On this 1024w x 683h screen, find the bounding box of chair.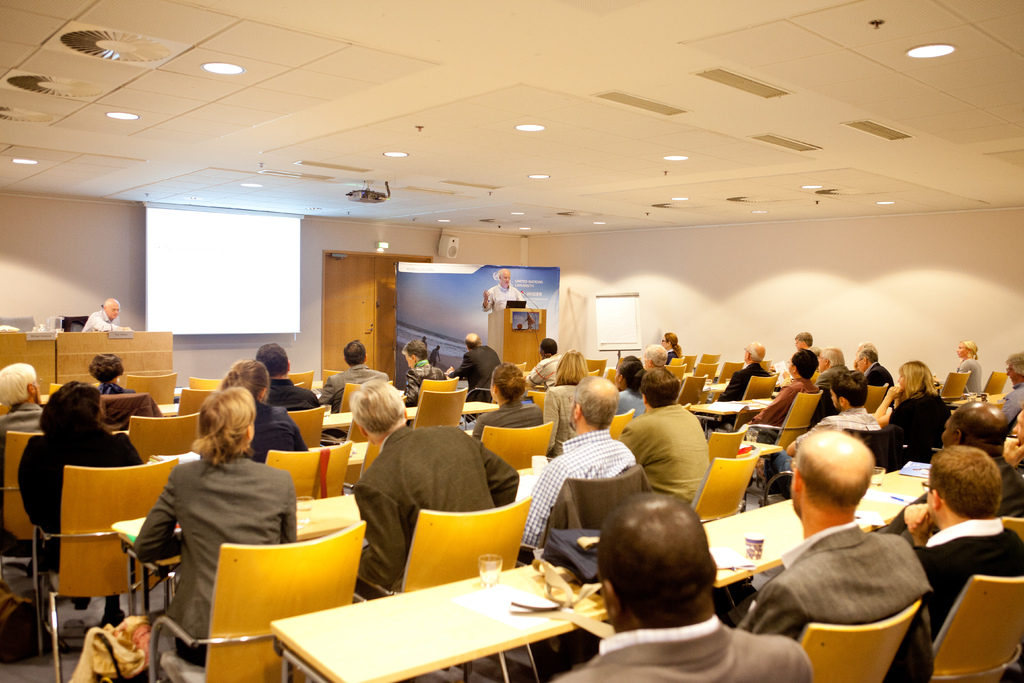
Bounding box: rect(696, 443, 755, 518).
